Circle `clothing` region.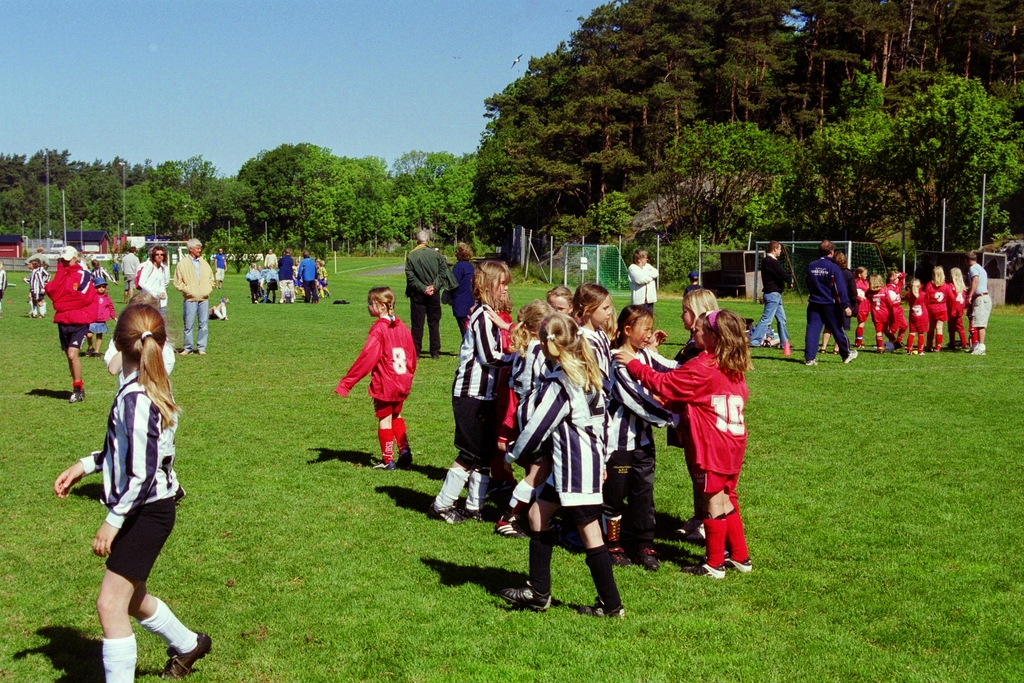
Region: left=952, top=273, right=973, bottom=350.
